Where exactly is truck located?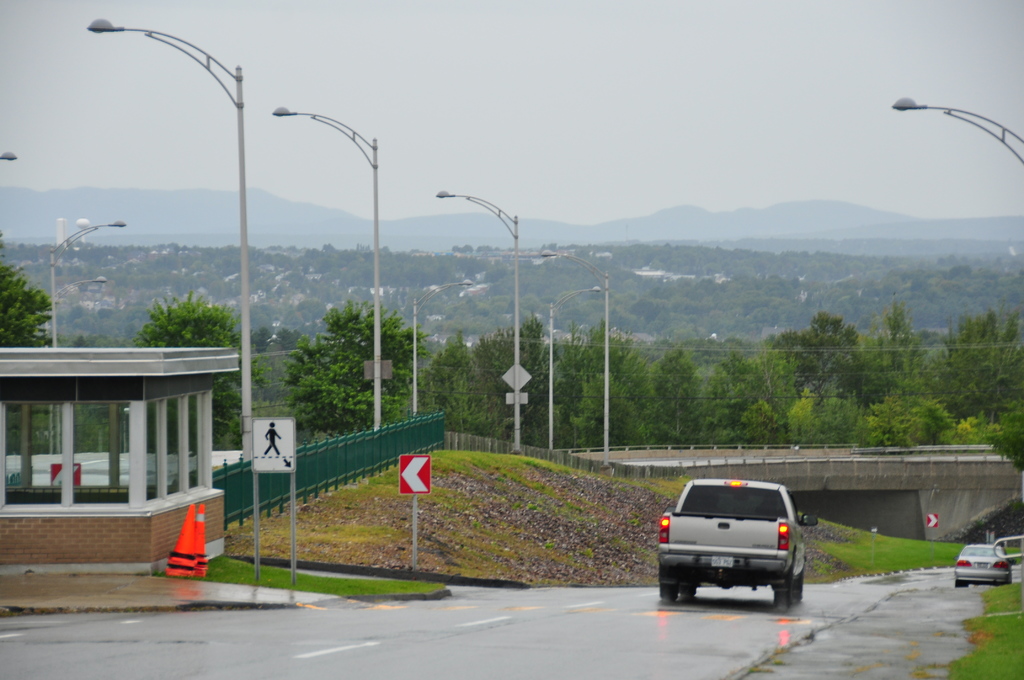
Its bounding box is [657, 484, 829, 613].
